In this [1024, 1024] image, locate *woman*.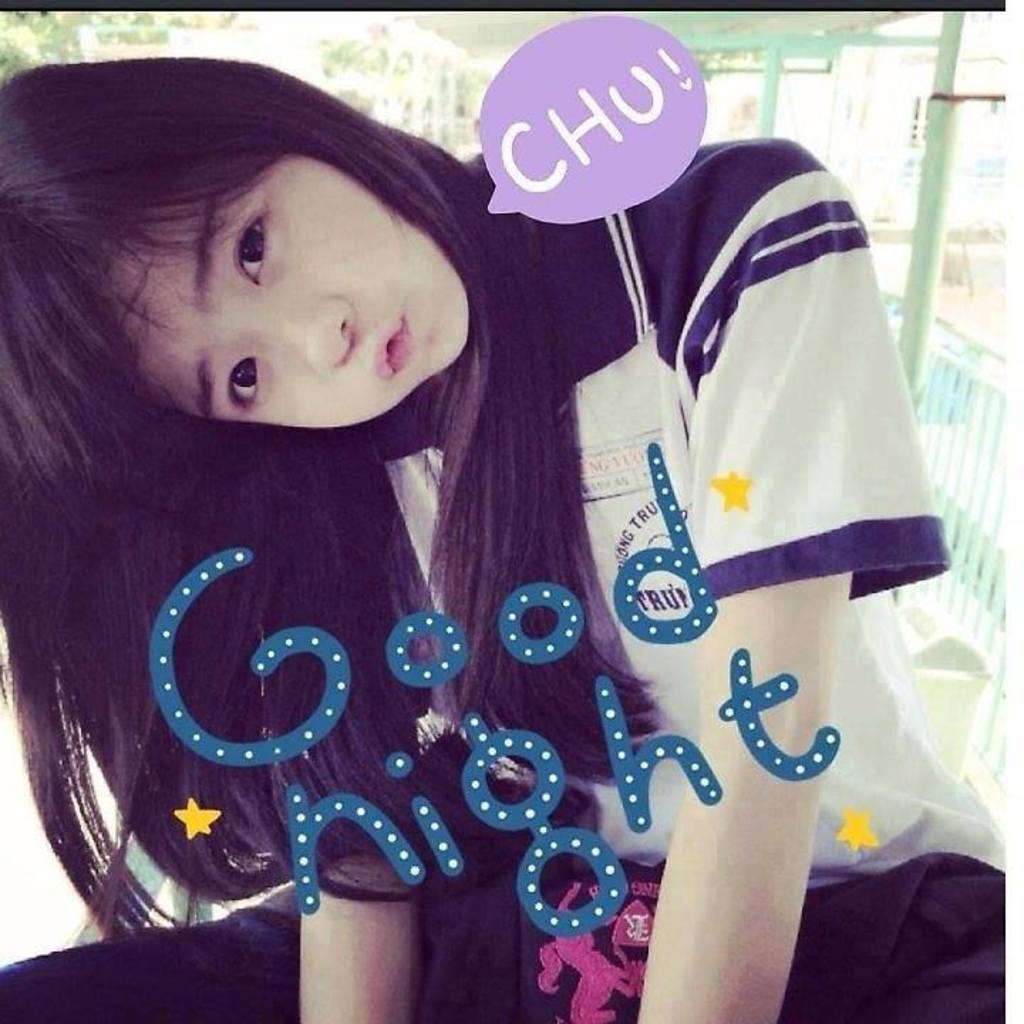
Bounding box: 92/21/885/1023.
